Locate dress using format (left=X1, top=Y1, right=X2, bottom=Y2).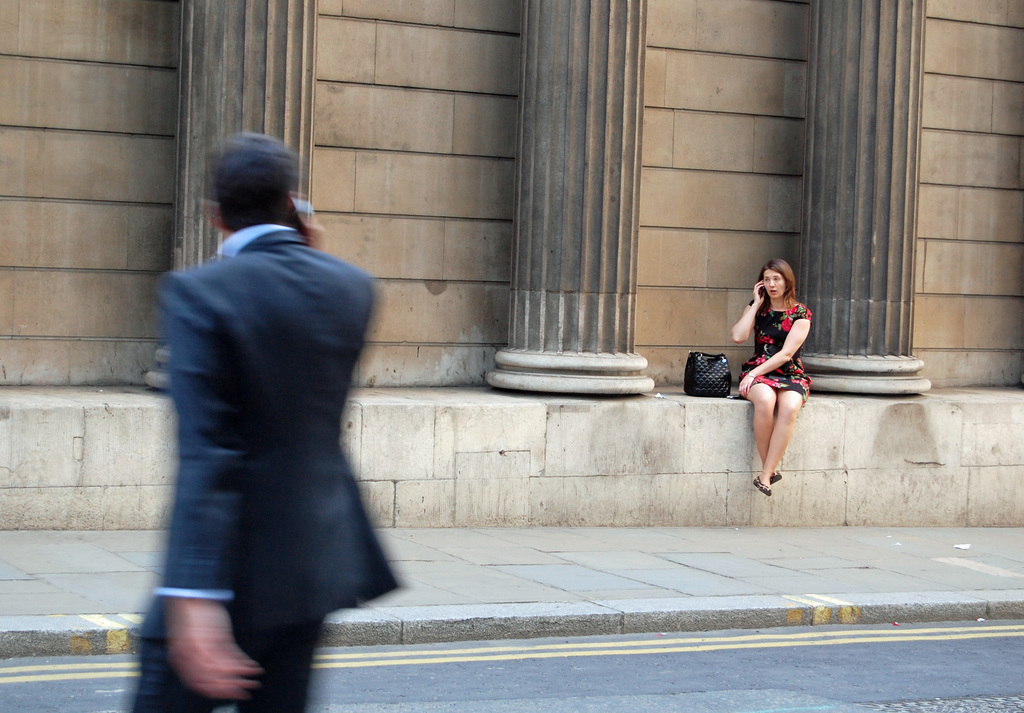
(left=740, top=294, right=811, bottom=406).
